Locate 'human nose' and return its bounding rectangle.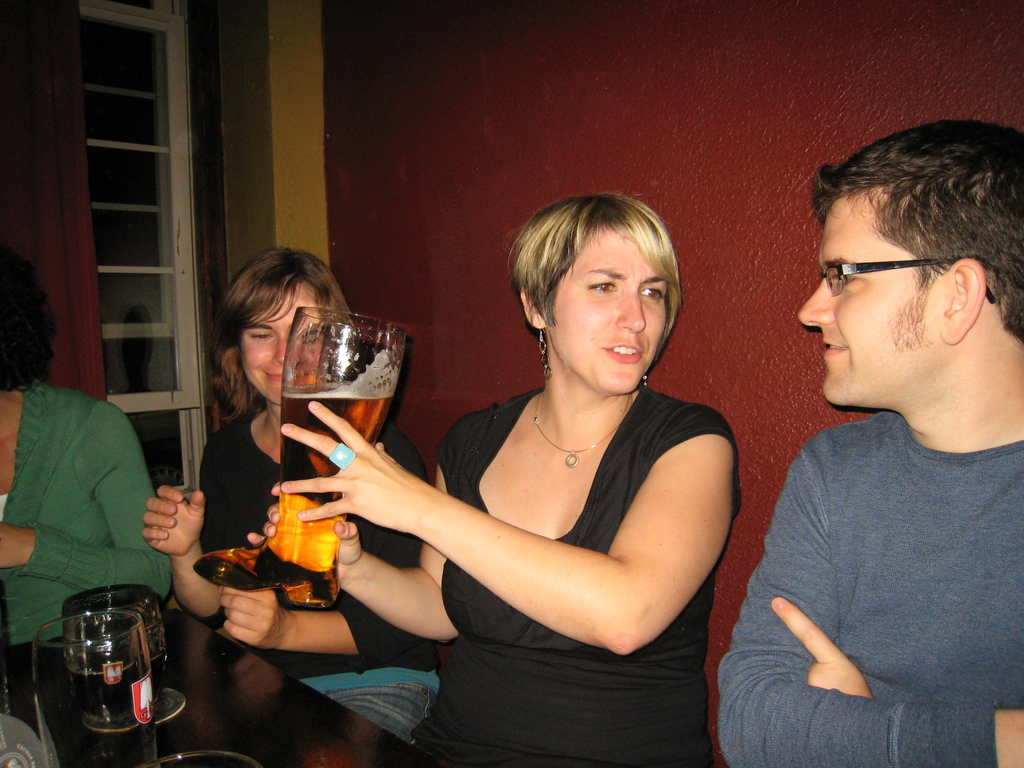
bbox=[275, 331, 292, 364].
